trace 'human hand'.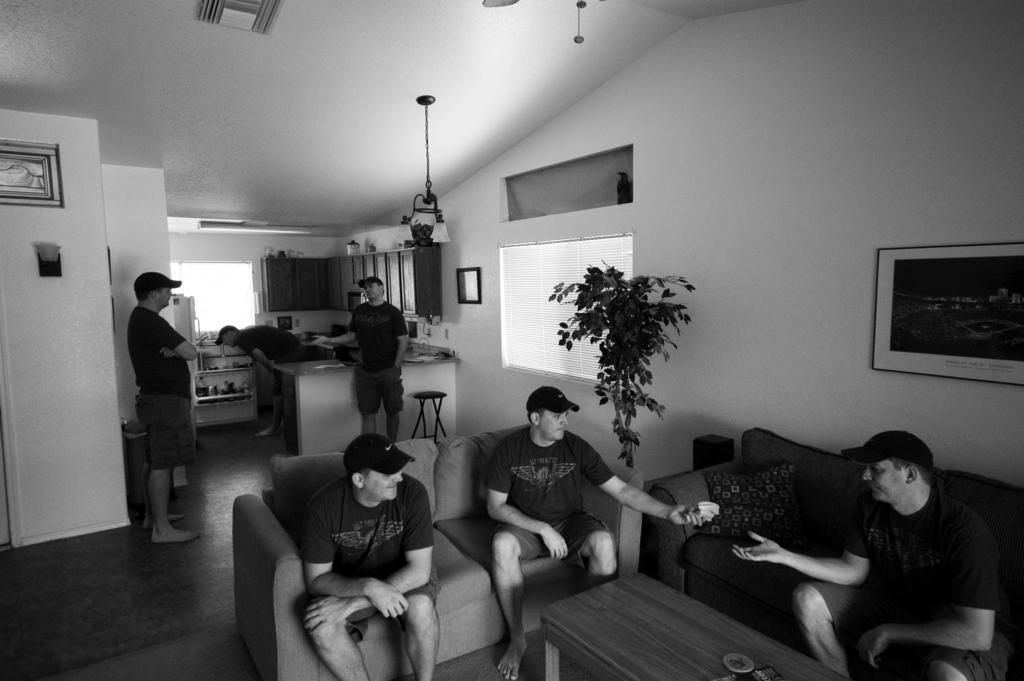
Traced to (269, 369, 276, 387).
